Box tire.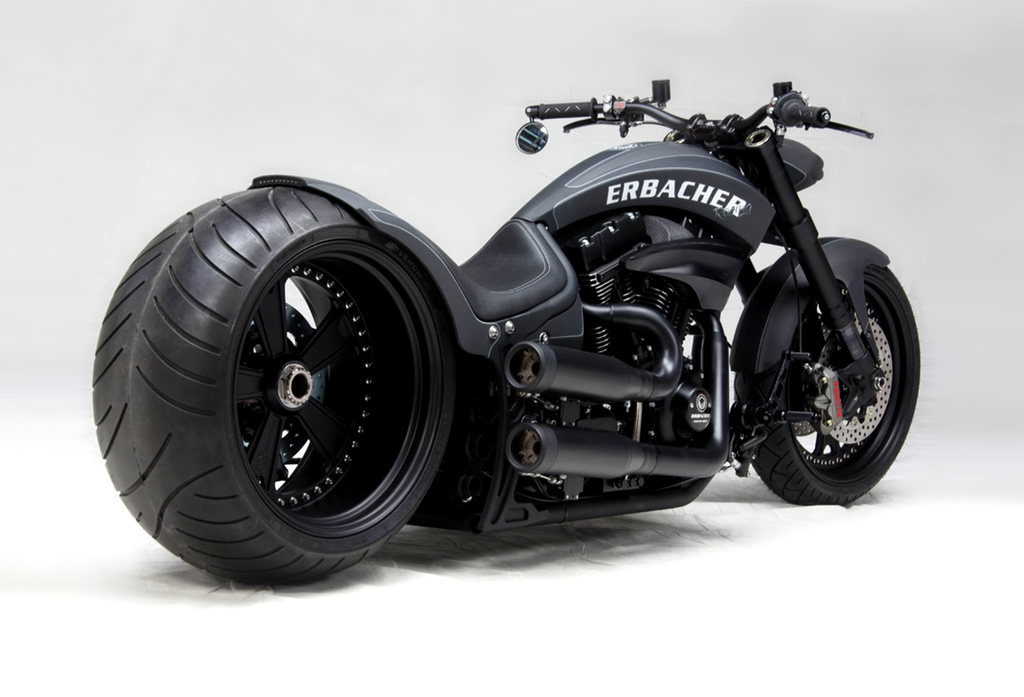
<region>753, 265, 922, 506</region>.
